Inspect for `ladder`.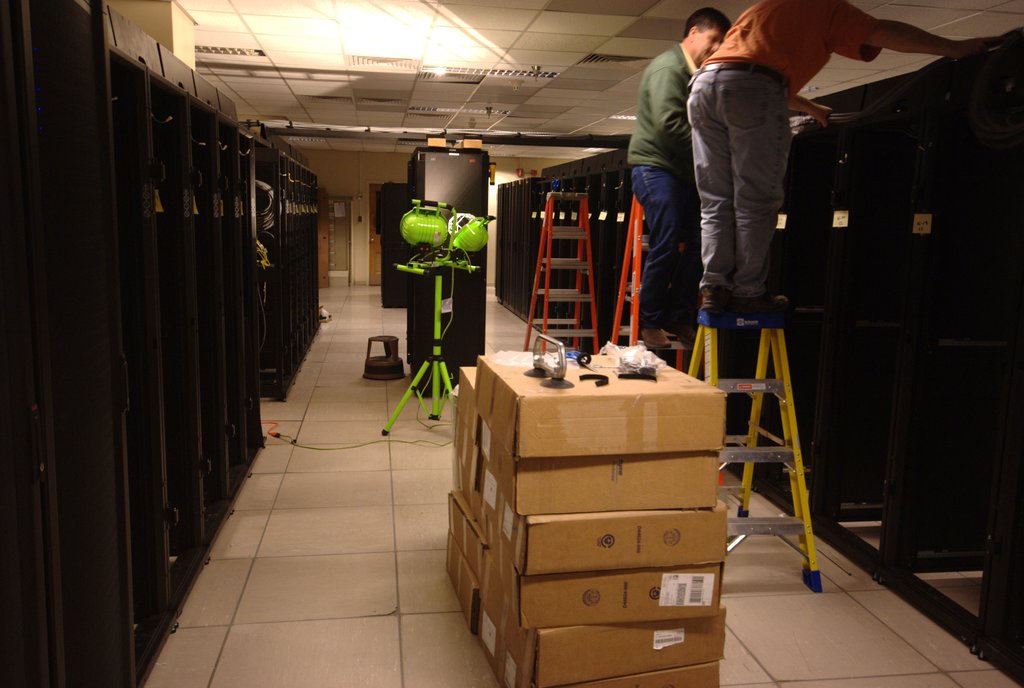
Inspection: l=685, t=303, r=828, b=591.
